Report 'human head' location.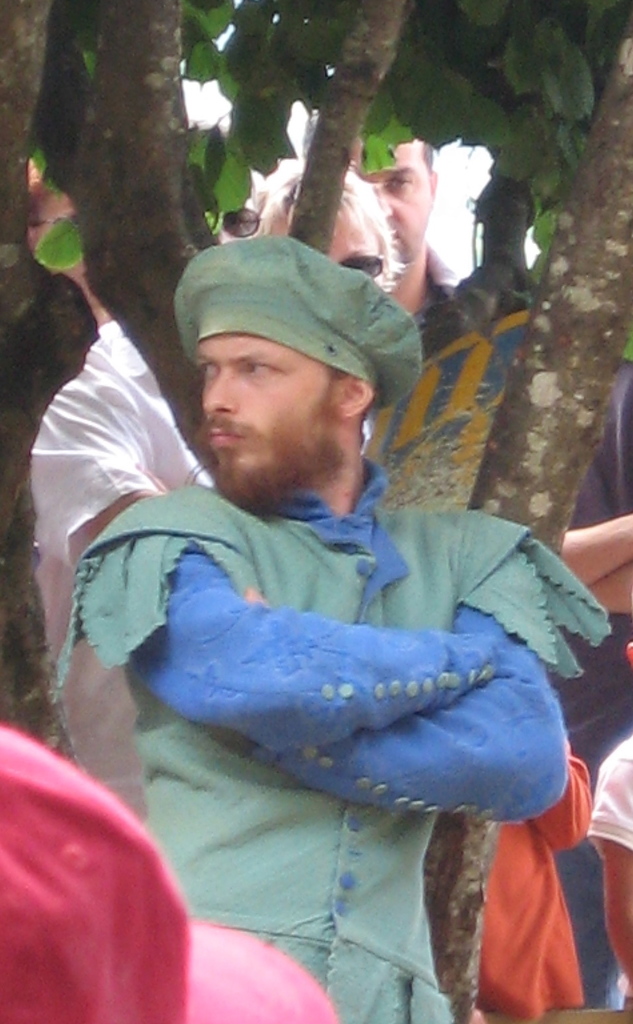
Report: [152,233,430,493].
